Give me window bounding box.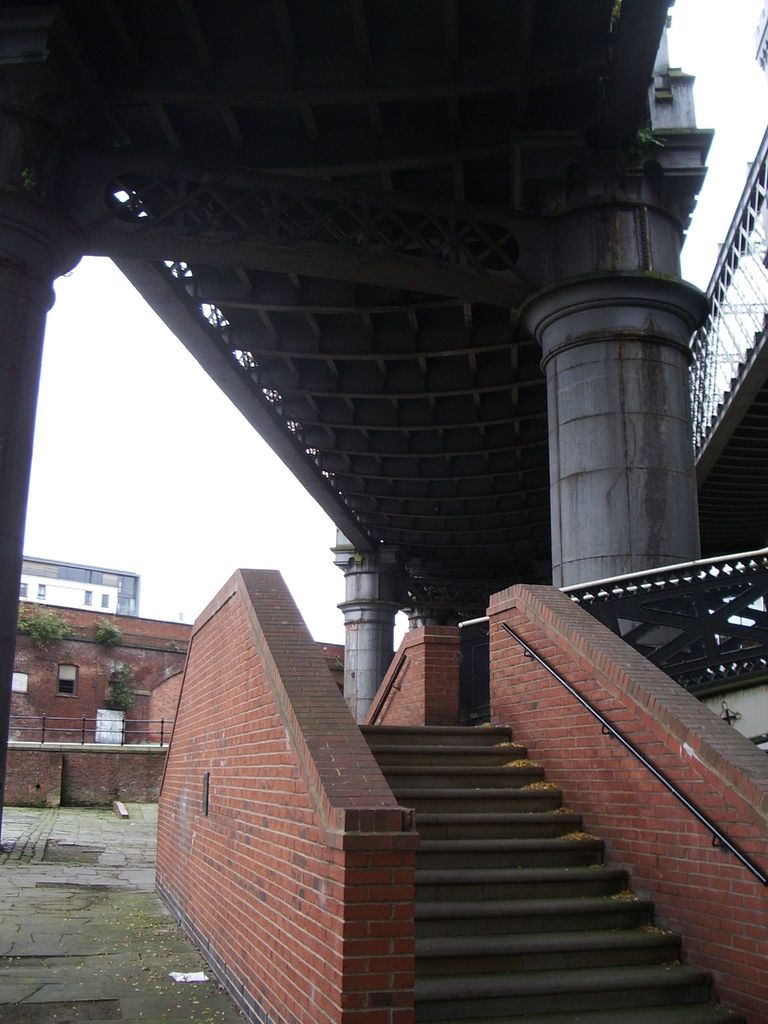
<region>12, 582, 35, 600</region>.
